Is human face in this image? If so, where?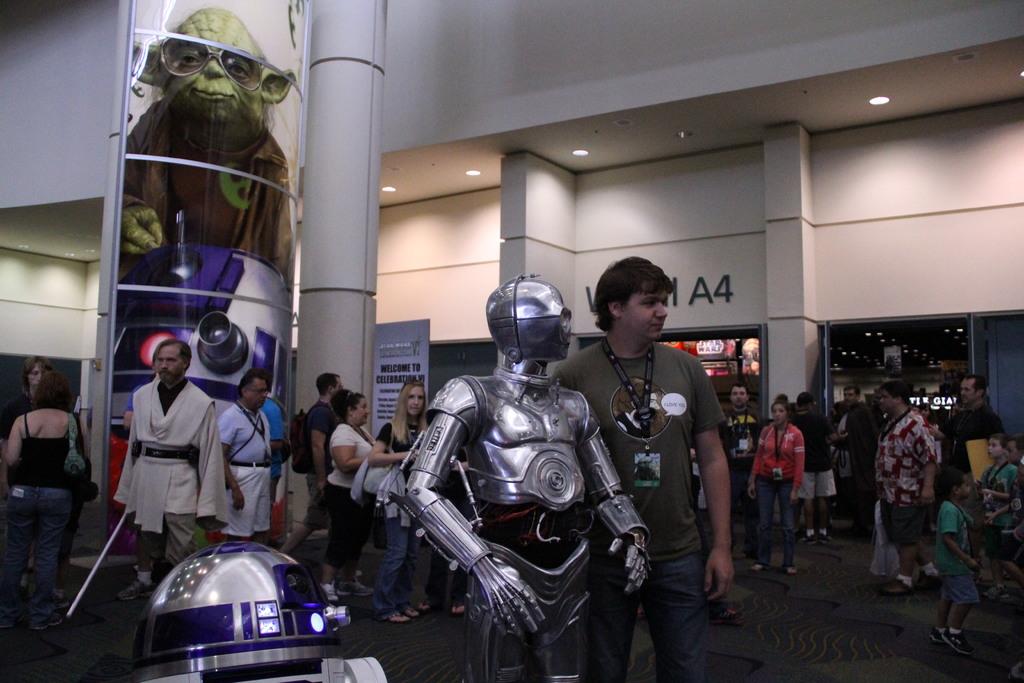
Yes, at (x1=408, y1=383, x2=428, y2=416).
